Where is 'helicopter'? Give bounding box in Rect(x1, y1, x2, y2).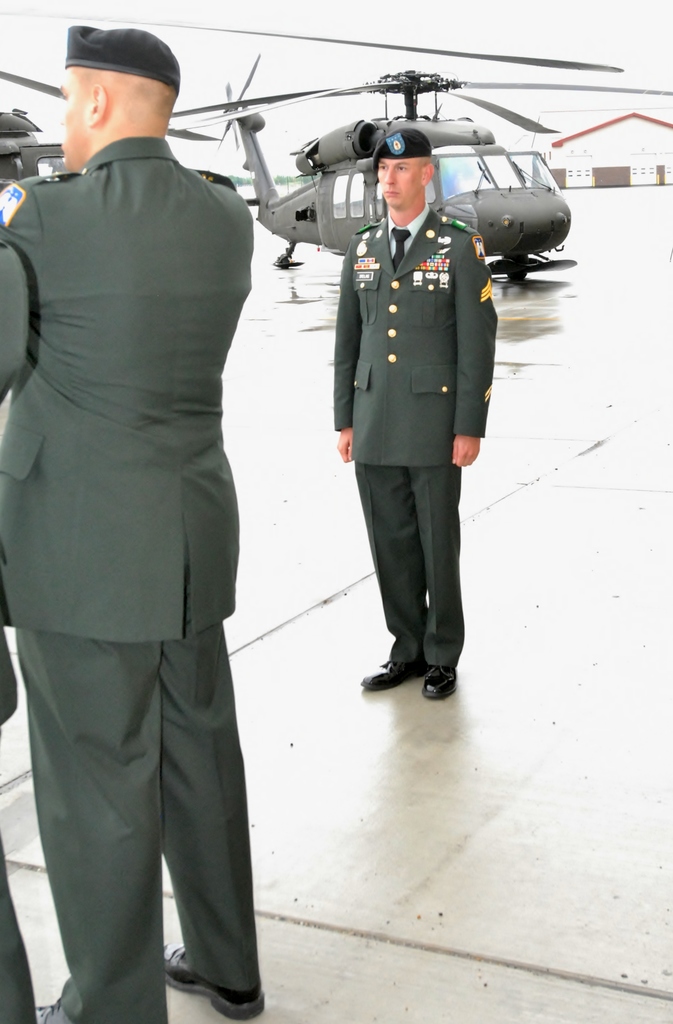
Rect(0, 7, 624, 205).
